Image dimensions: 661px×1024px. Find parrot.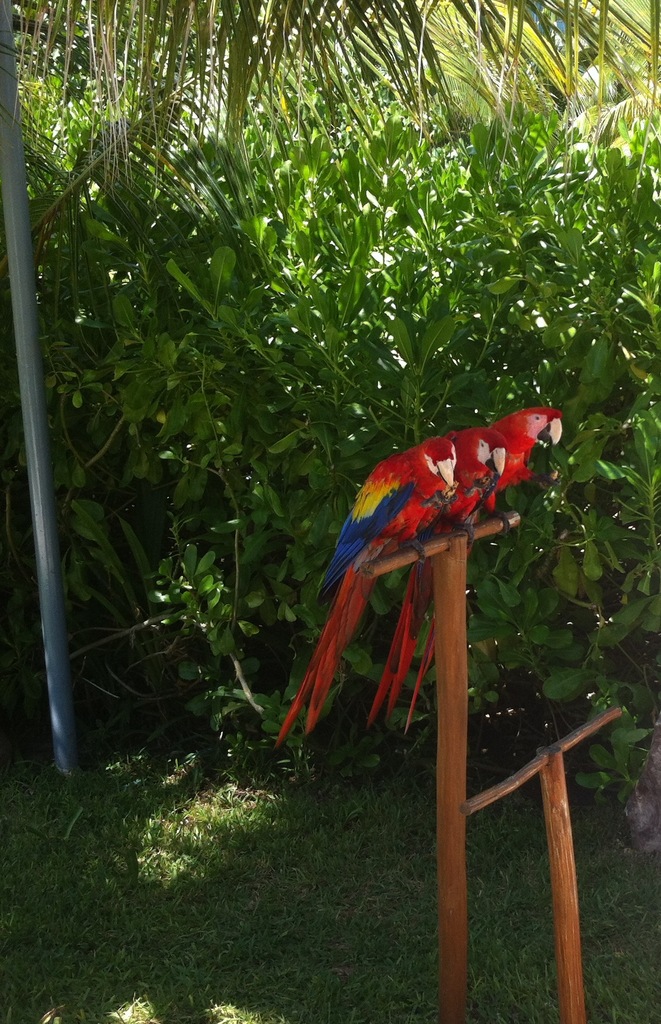
x1=273 y1=436 x2=457 y2=751.
